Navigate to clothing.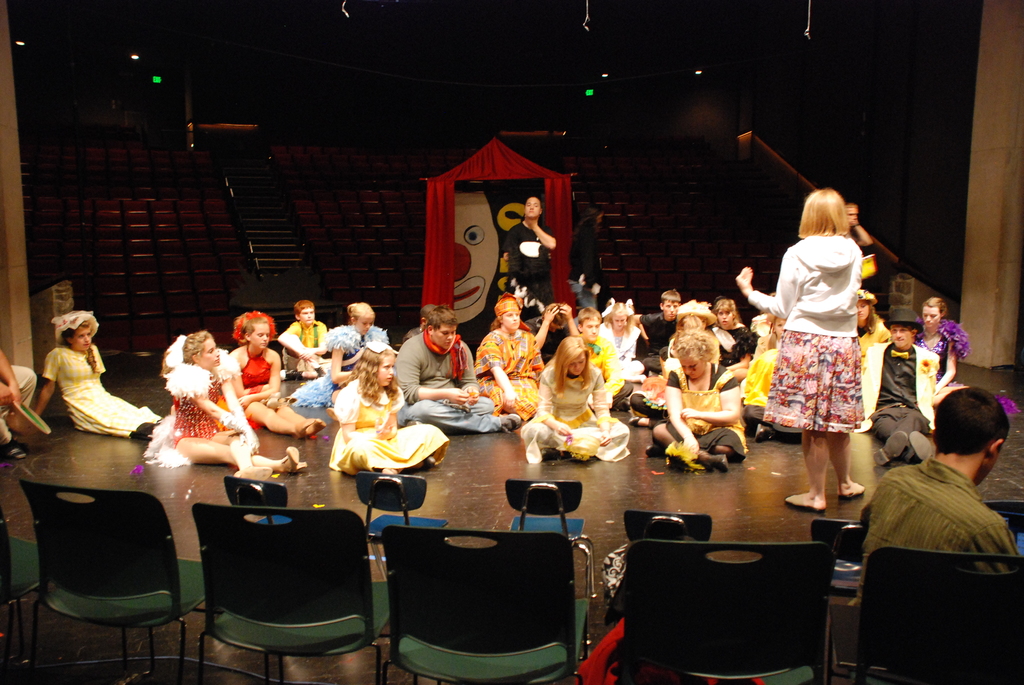
Navigation target: (left=748, top=226, right=866, bottom=432).
